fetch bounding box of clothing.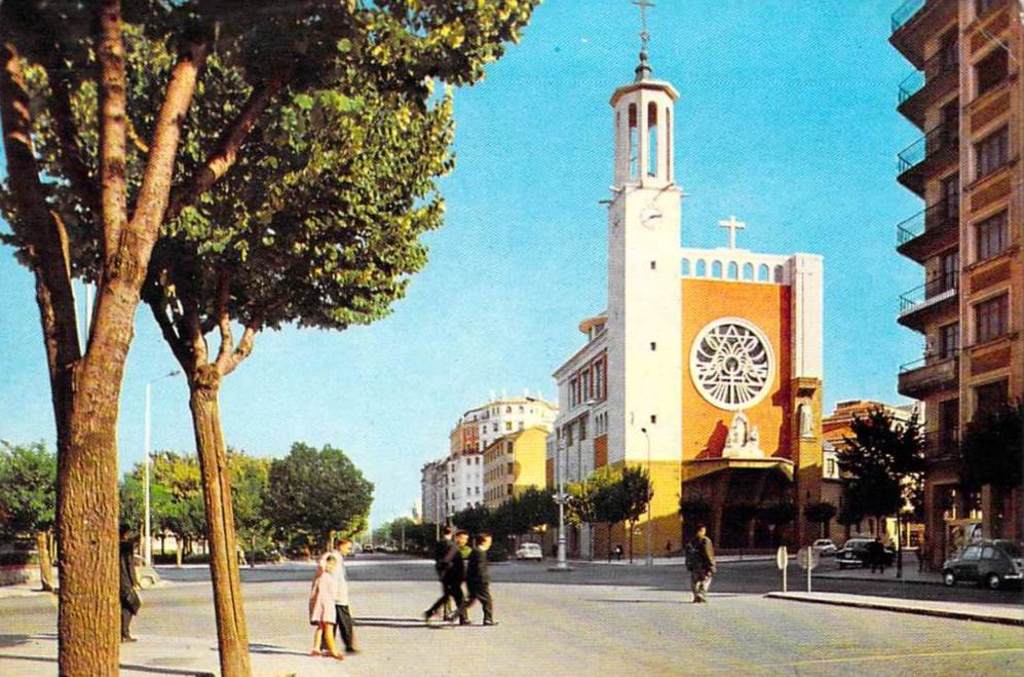
Bbox: <region>306, 560, 345, 625</region>.
